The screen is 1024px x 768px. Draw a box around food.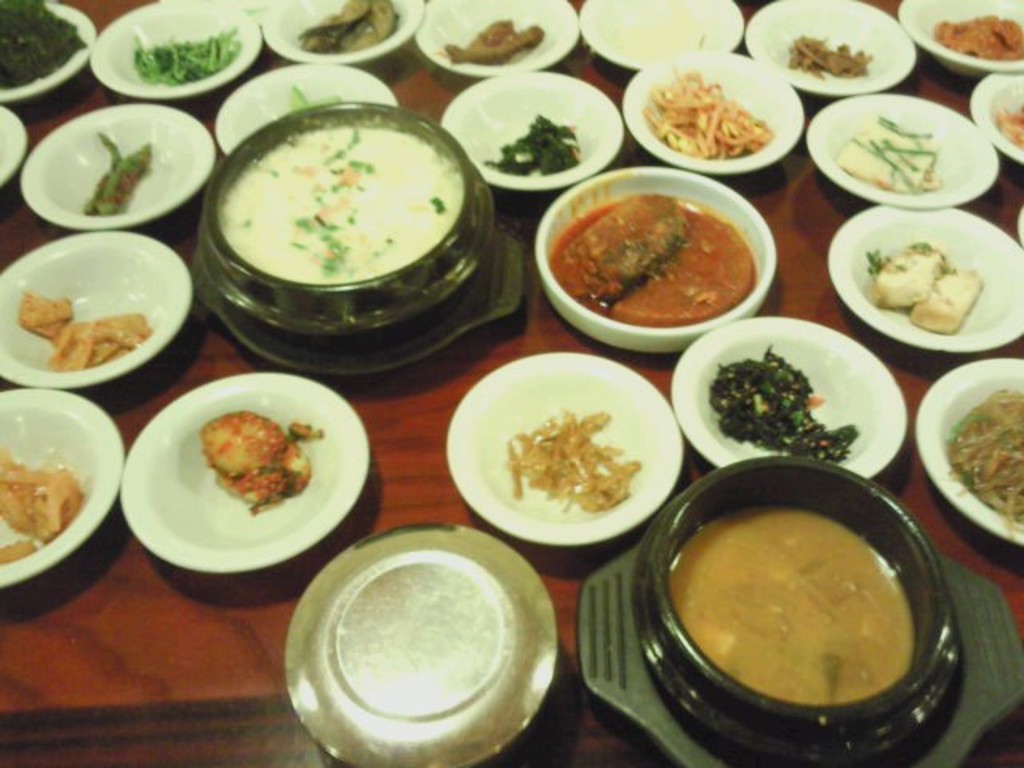
bbox=(506, 406, 643, 514).
